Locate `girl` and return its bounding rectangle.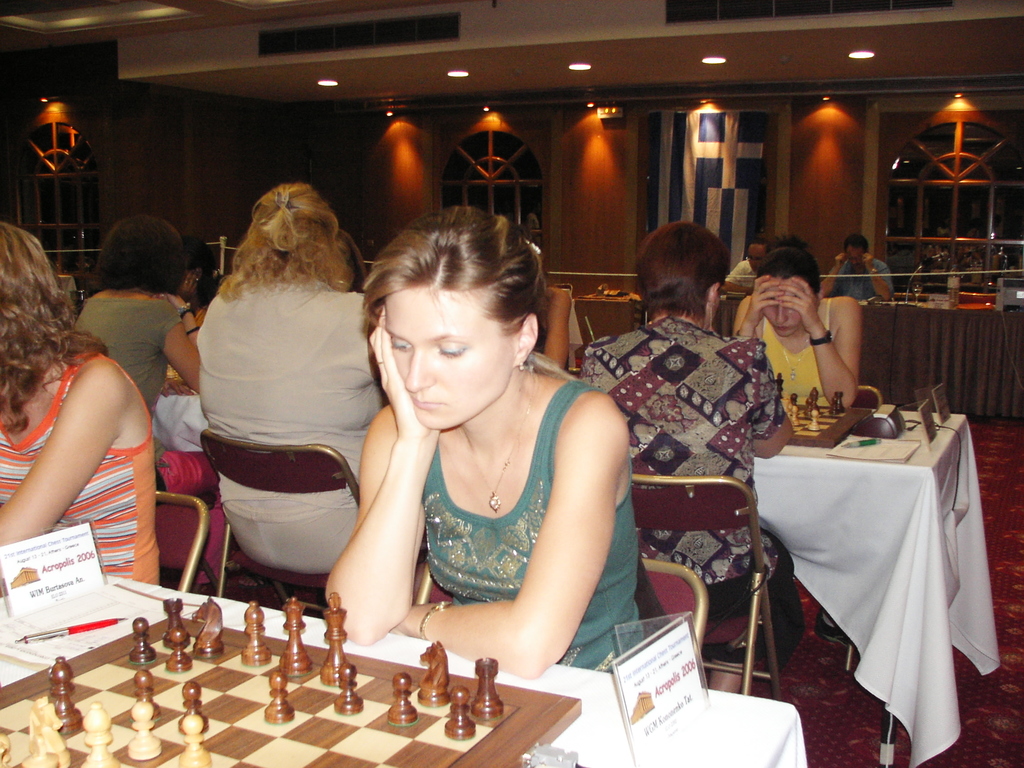
[left=577, top=219, right=799, bottom=634].
